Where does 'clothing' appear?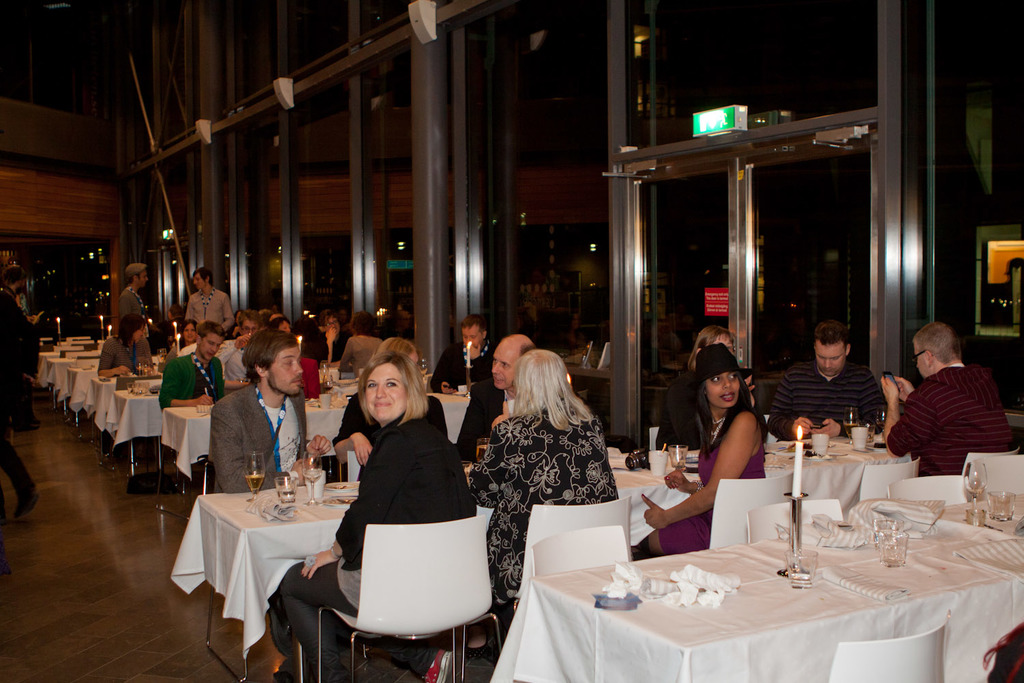
Appears at 475:393:542:475.
